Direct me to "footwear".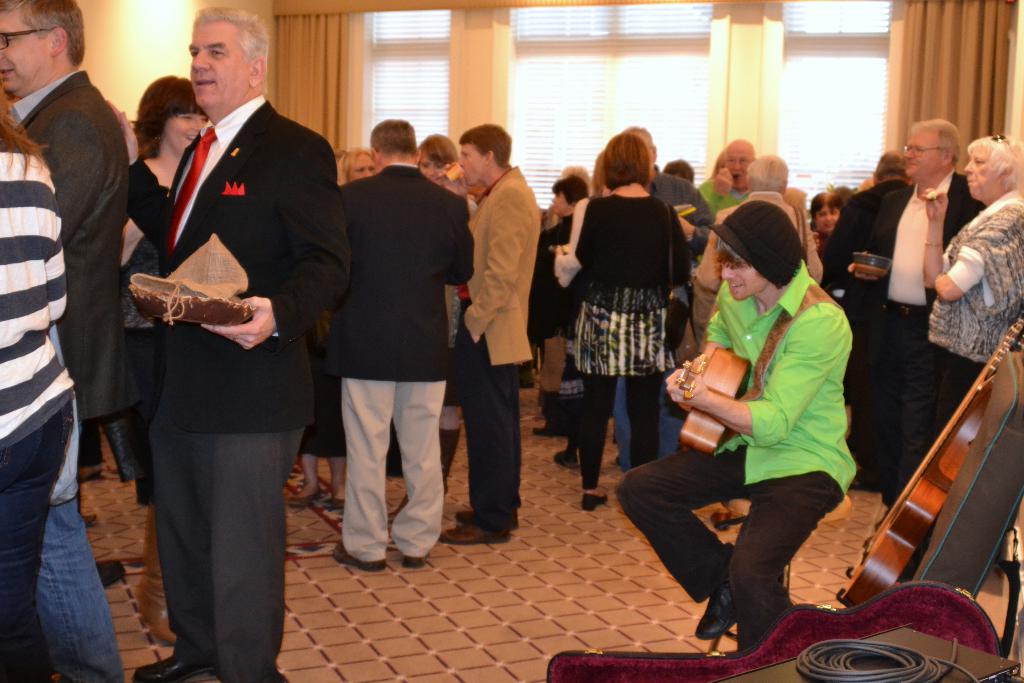
Direction: locate(70, 469, 102, 481).
